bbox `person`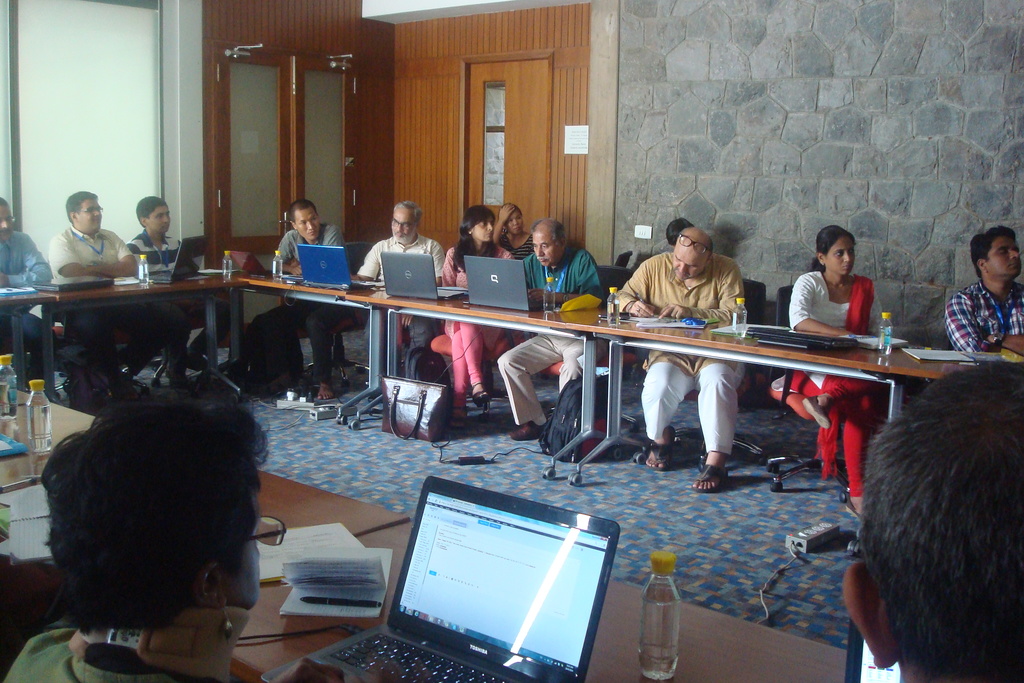
125/192/219/375
